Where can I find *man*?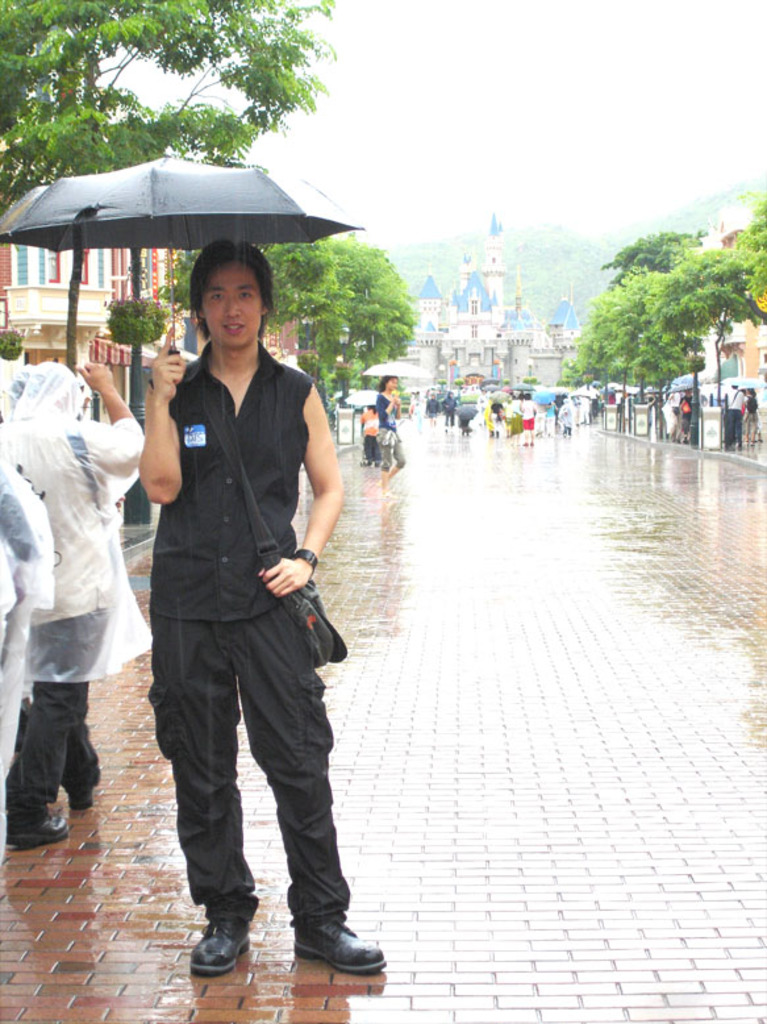
You can find it at 713:379:749:451.
